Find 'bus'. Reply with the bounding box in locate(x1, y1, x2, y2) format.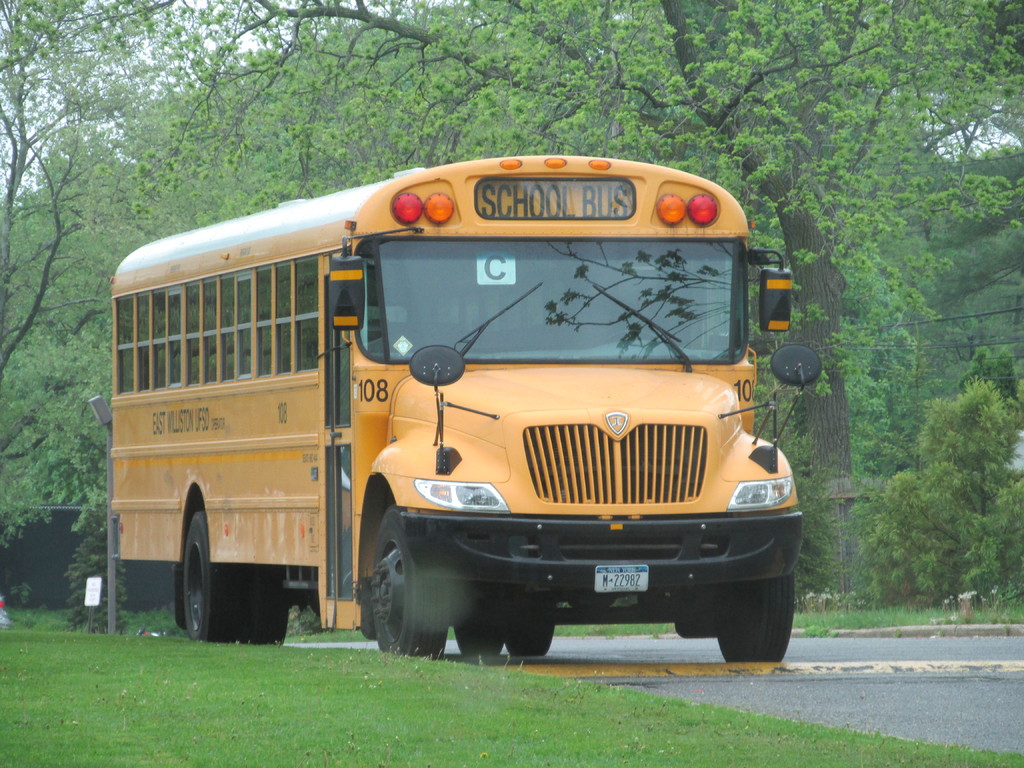
locate(112, 152, 825, 661).
